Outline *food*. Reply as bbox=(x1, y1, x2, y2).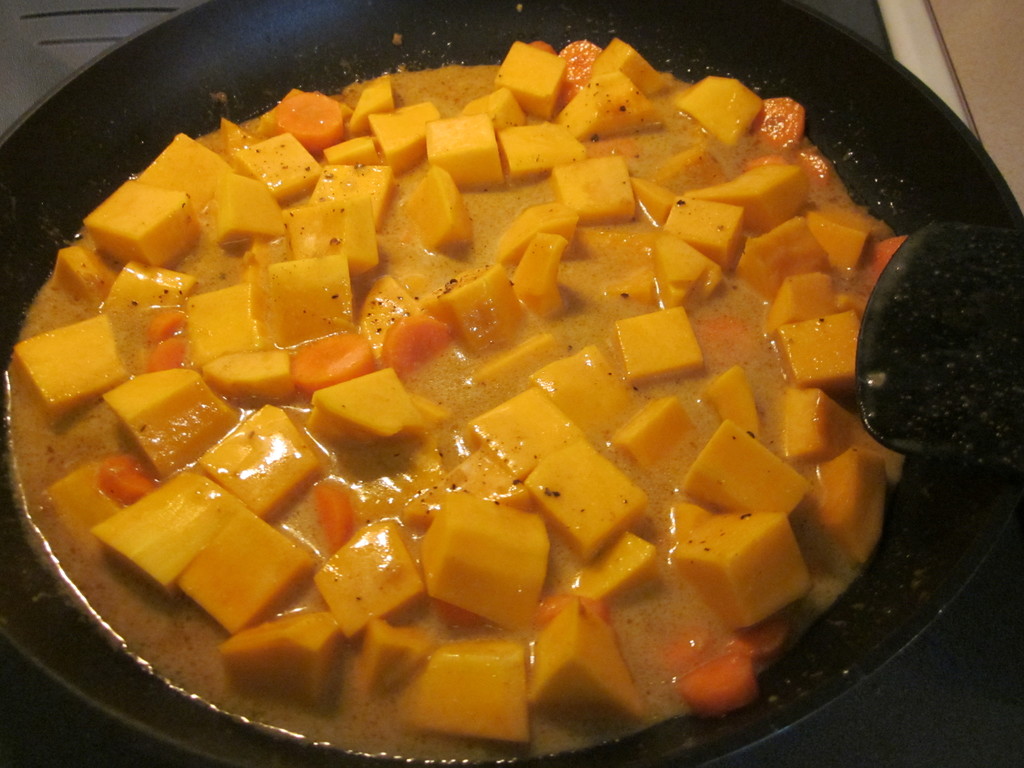
bbox=(63, 21, 905, 725).
